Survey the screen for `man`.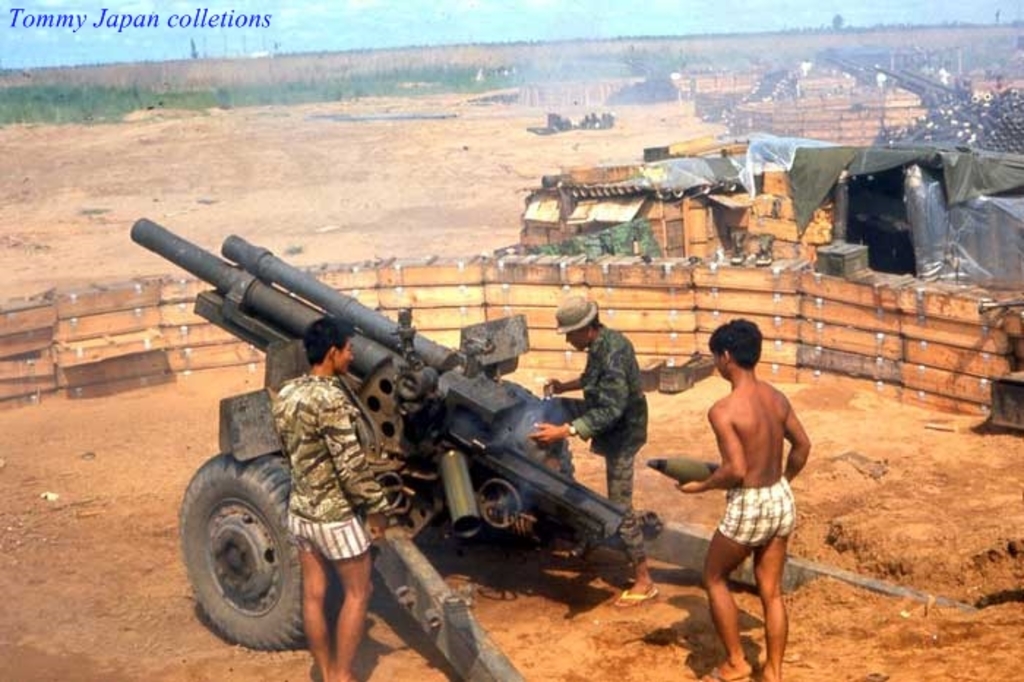
Survey found: <box>538,291,666,606</box>.
